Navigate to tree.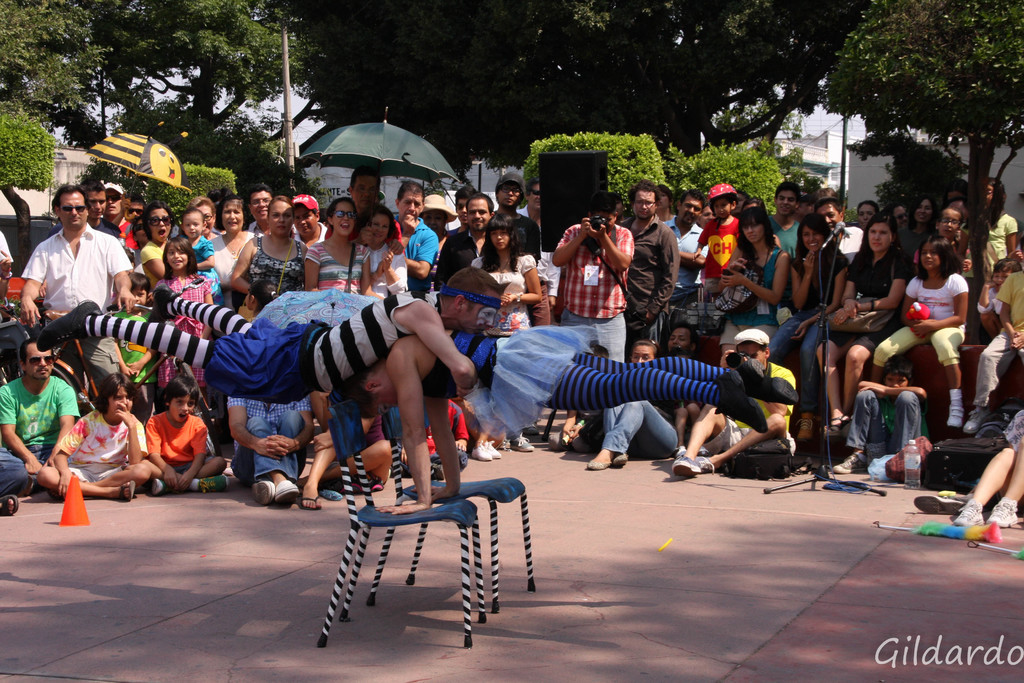
Navigation target: 419:0:892:159.
